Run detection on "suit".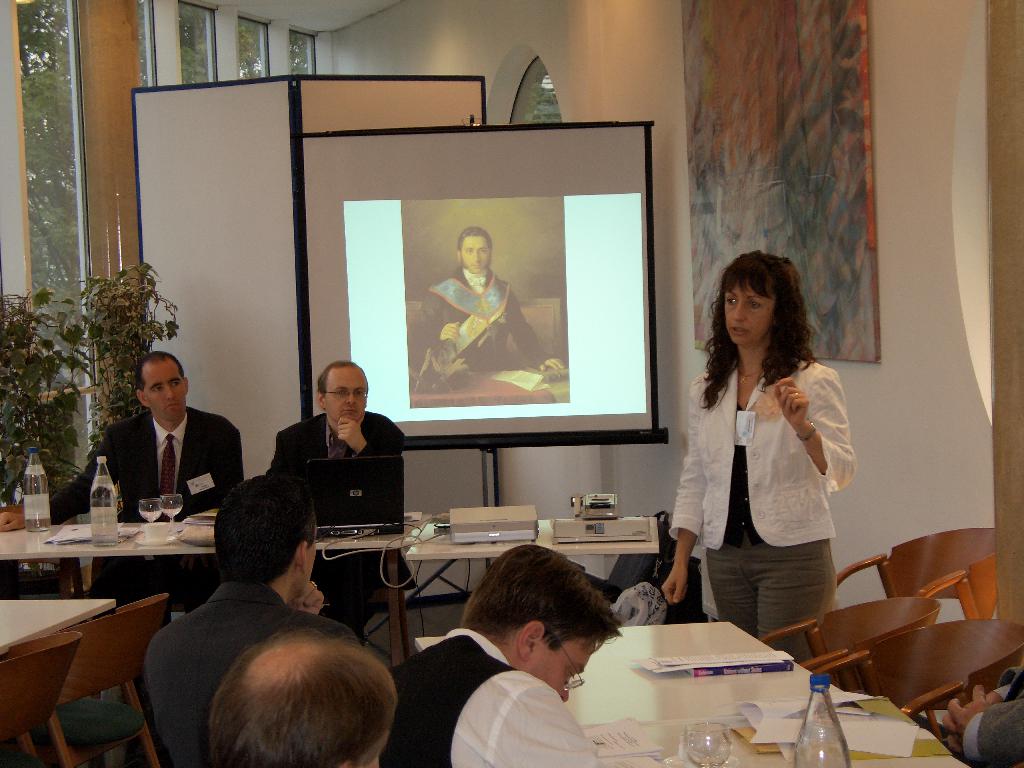
Result: {"x1": 262, "y1": 415, "x2": 407, "y2": 623}.
